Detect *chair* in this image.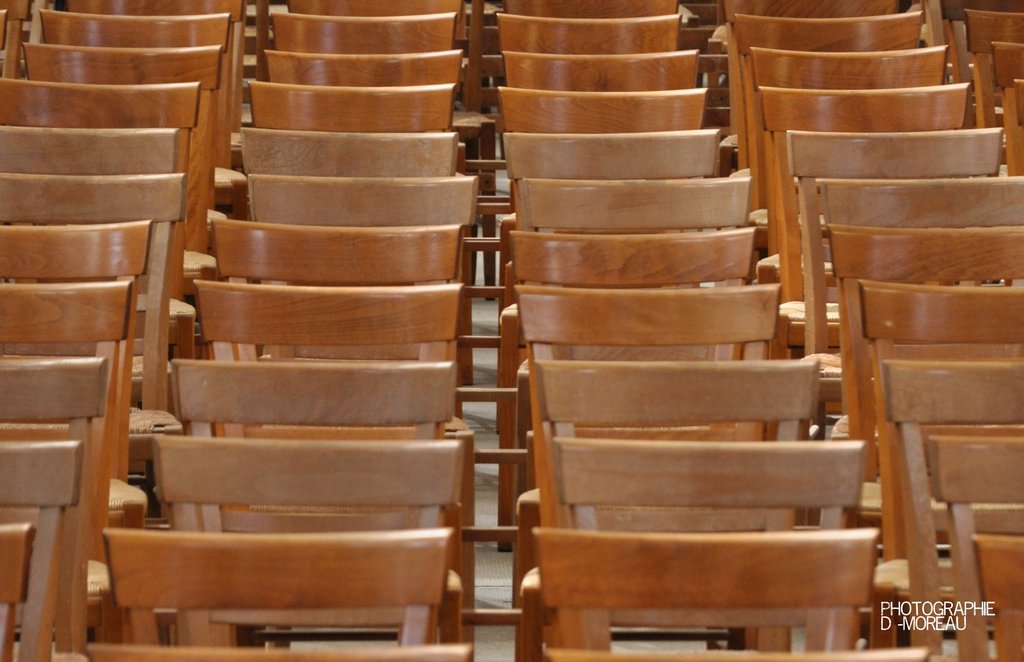
Detection: 510,282,786,586.
